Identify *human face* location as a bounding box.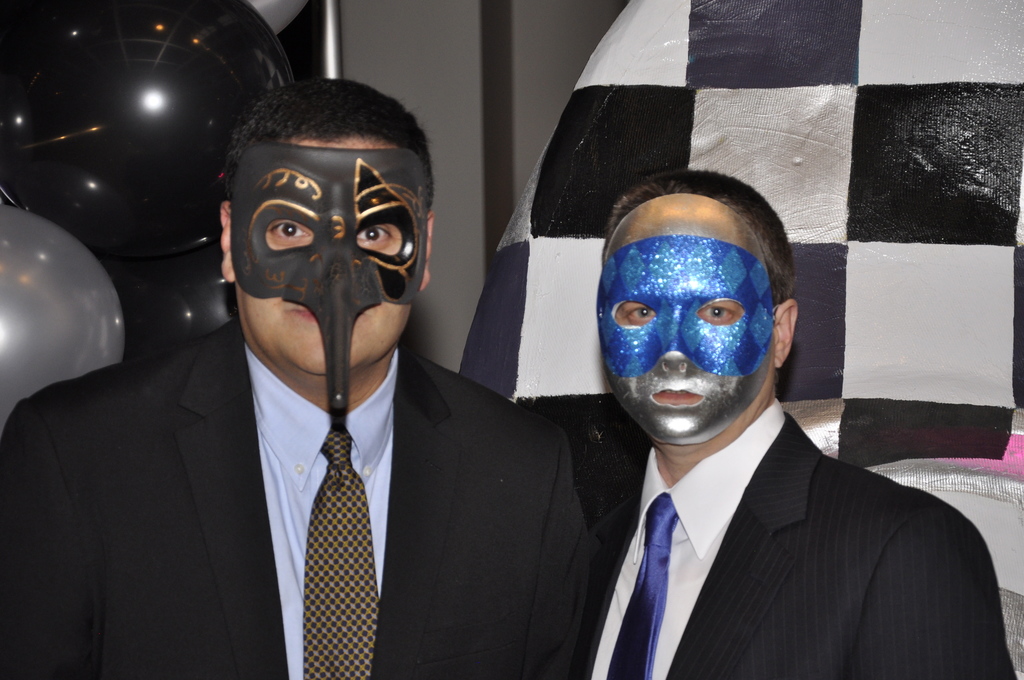
{"x1": 605, "y1": 198, "x2": 773, "y2": 444}.
